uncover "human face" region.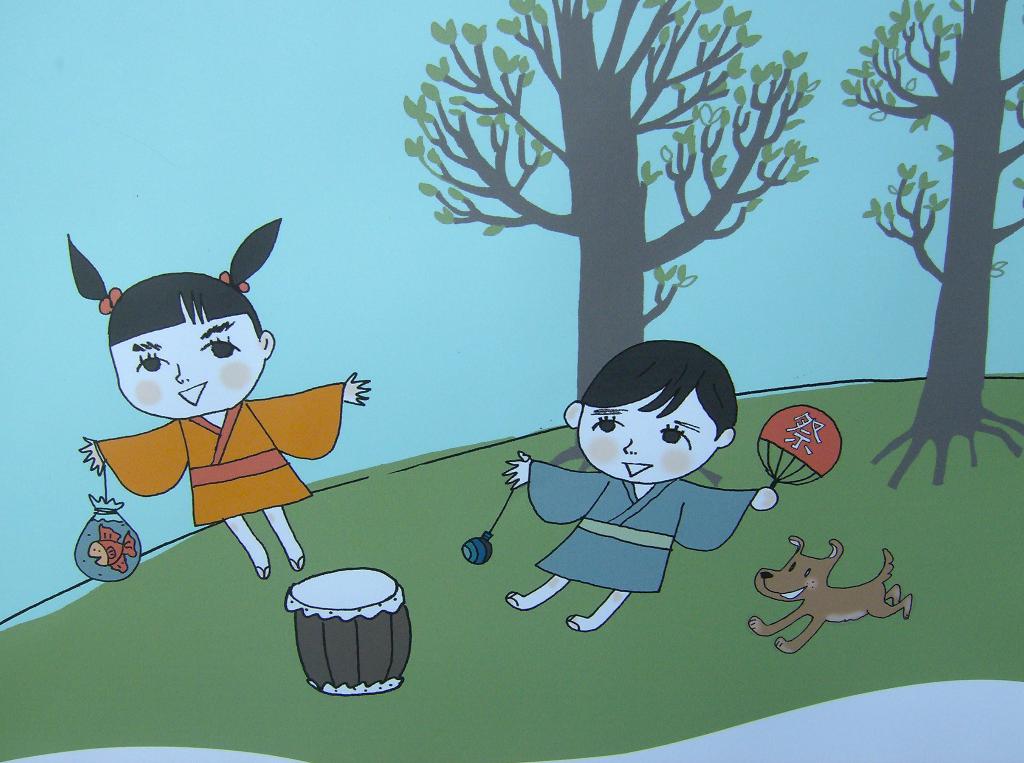
Uncovered: BBox(578, 389, 718, 484).
